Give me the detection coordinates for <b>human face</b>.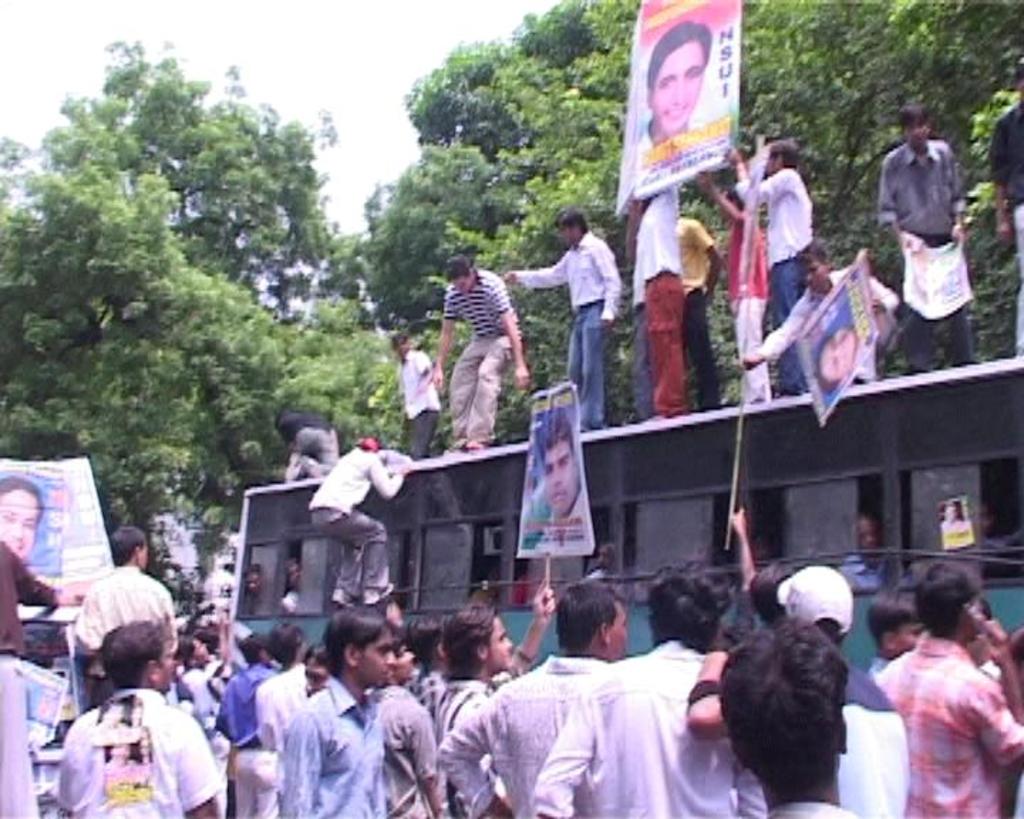
rect(243, 573, 257, 597).
